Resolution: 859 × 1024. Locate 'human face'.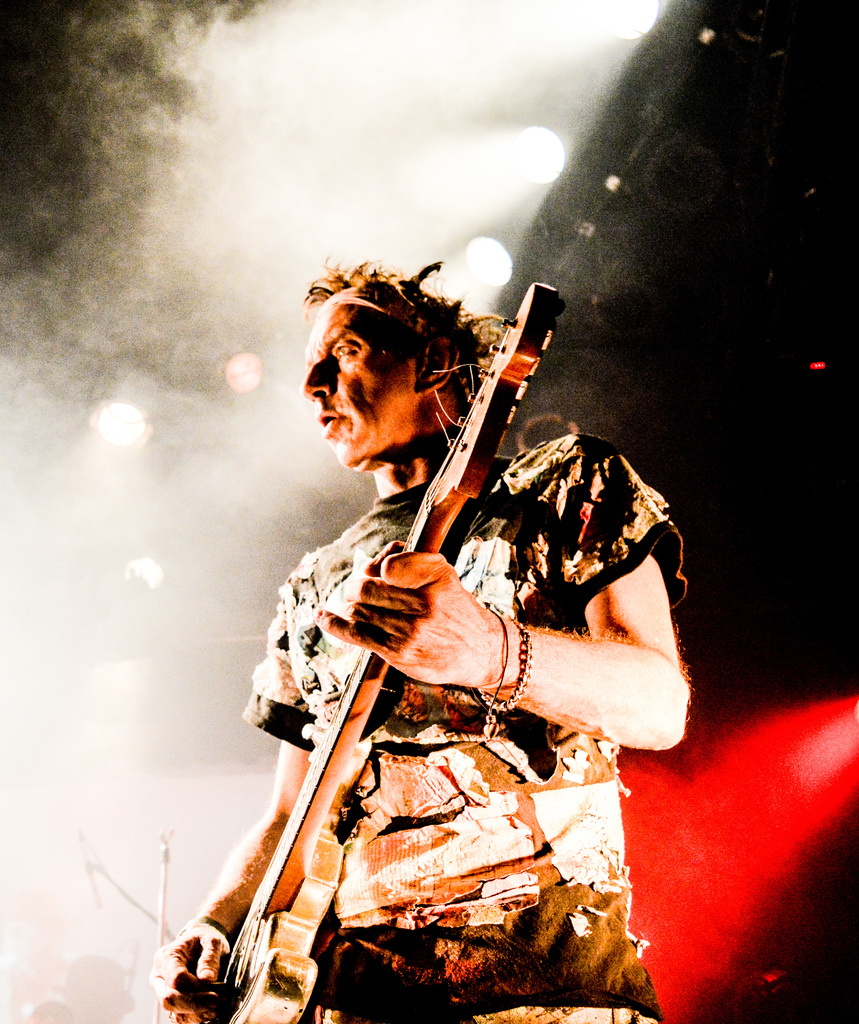
<box>304,280,421,475</box>.
